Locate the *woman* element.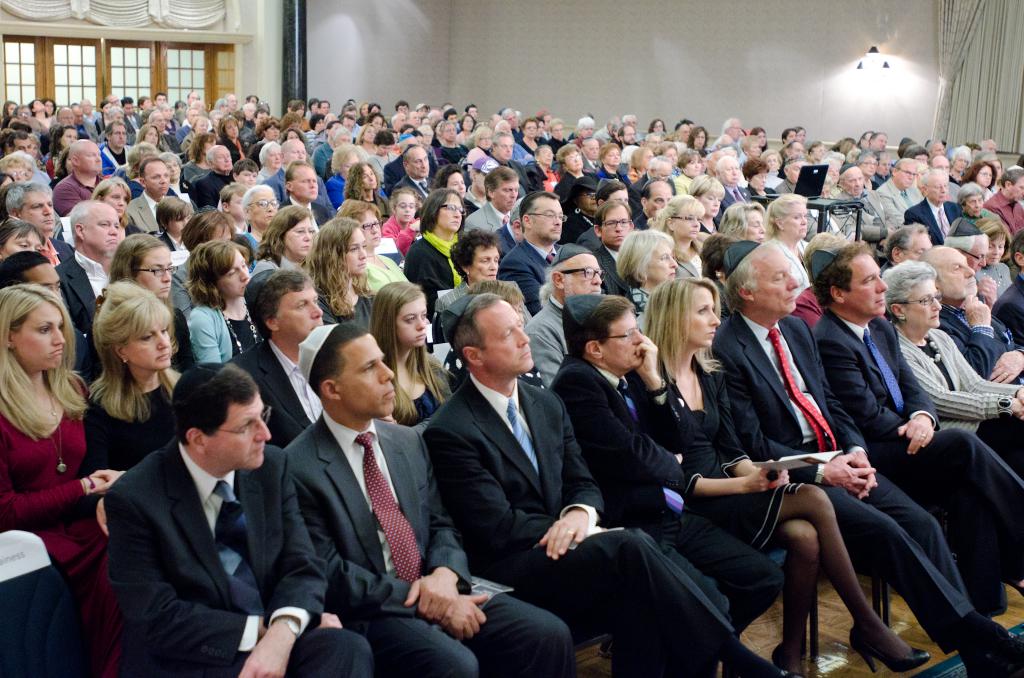
Element bbox: {"x1": 257, "y1": 137, "x2": 286, "y2": 182}.
